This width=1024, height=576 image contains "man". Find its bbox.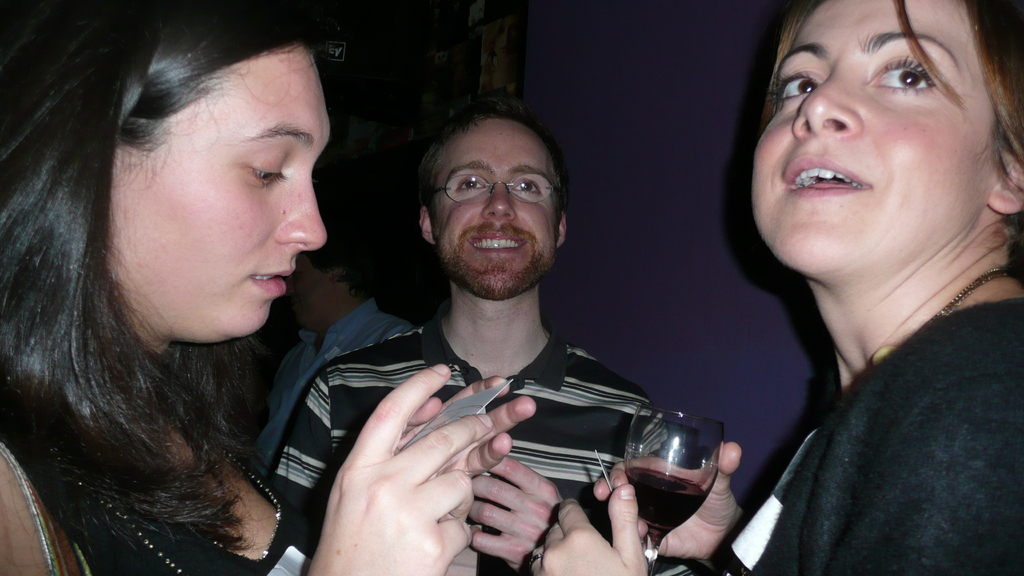
box=[233, 96, 747, 567].
